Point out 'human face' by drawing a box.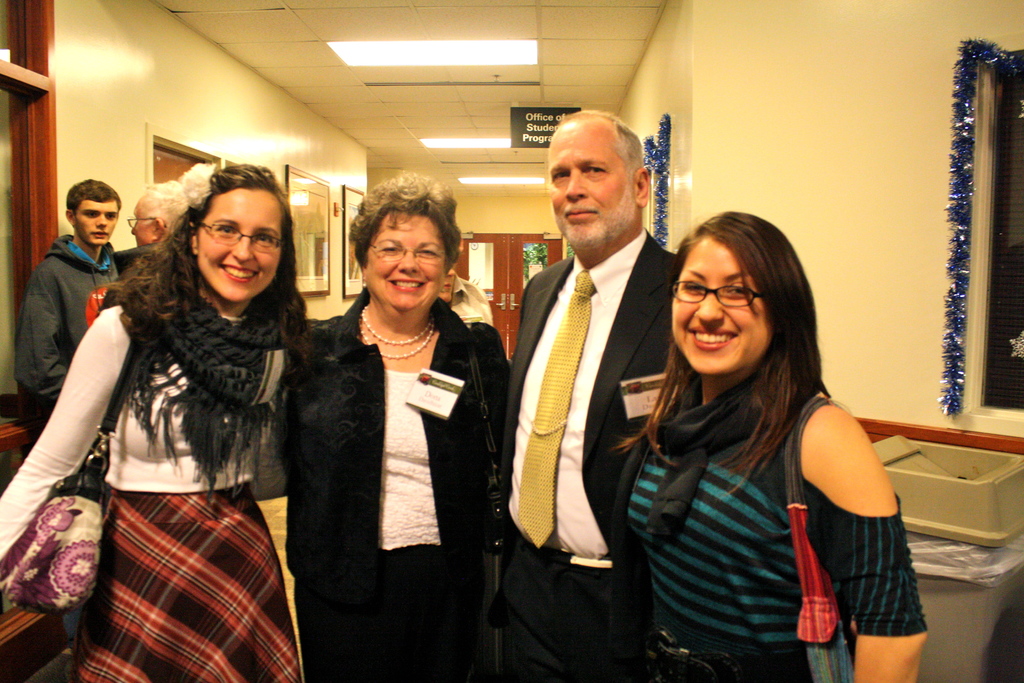
[left=366, top=207, right=449, bottom=315].
